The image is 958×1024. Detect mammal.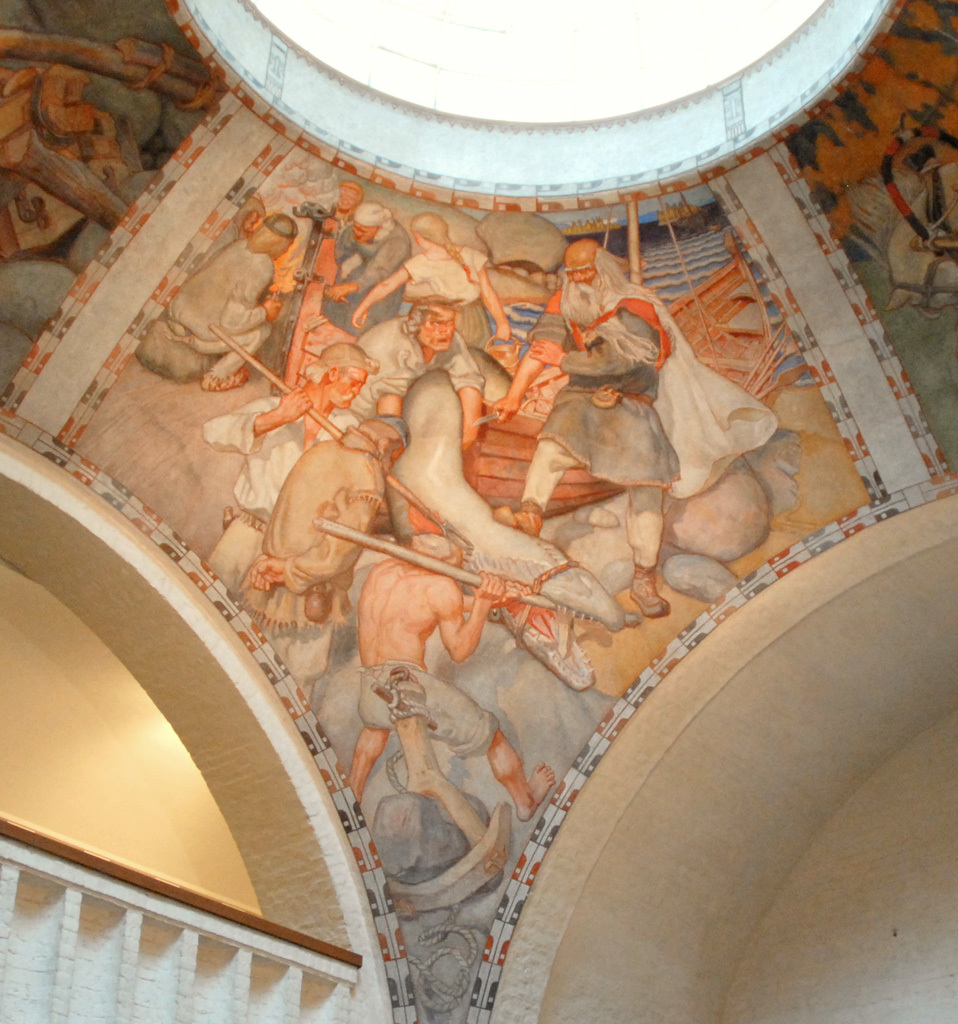
Detection: box=[131, 207, 299, 392].
